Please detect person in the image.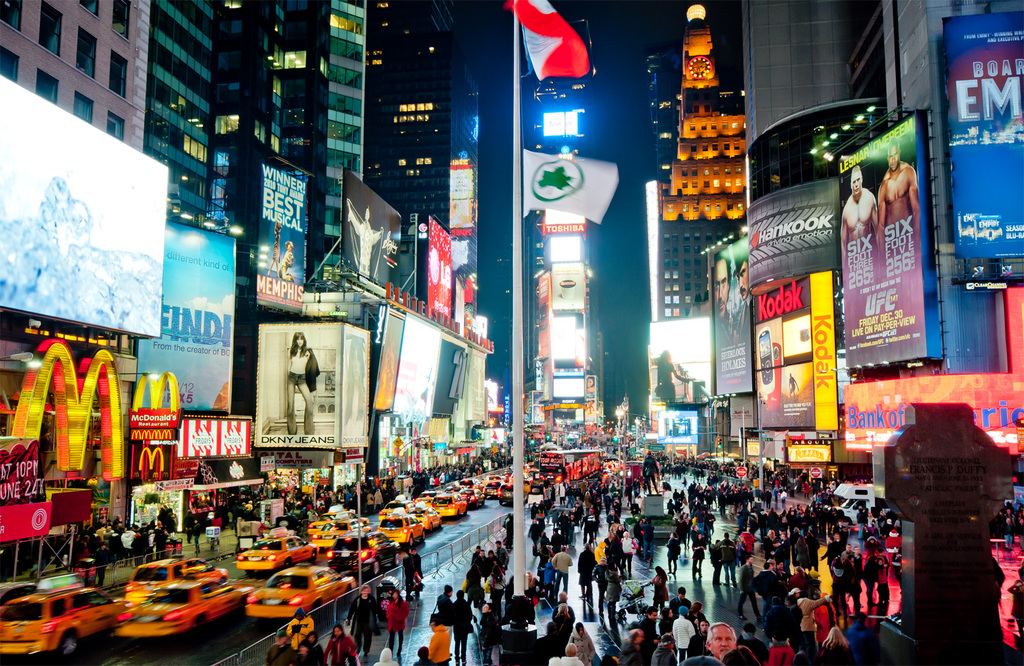
box=[784, 578, 822, 642].
